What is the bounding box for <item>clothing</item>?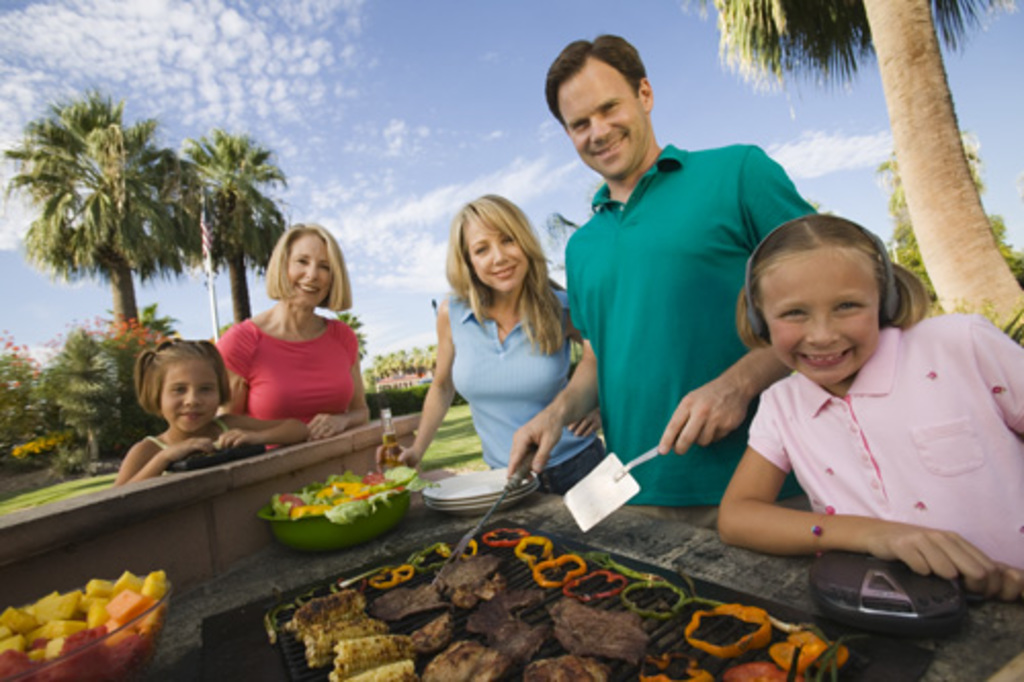
(left=215, top=317, right=360, bottom=455).
